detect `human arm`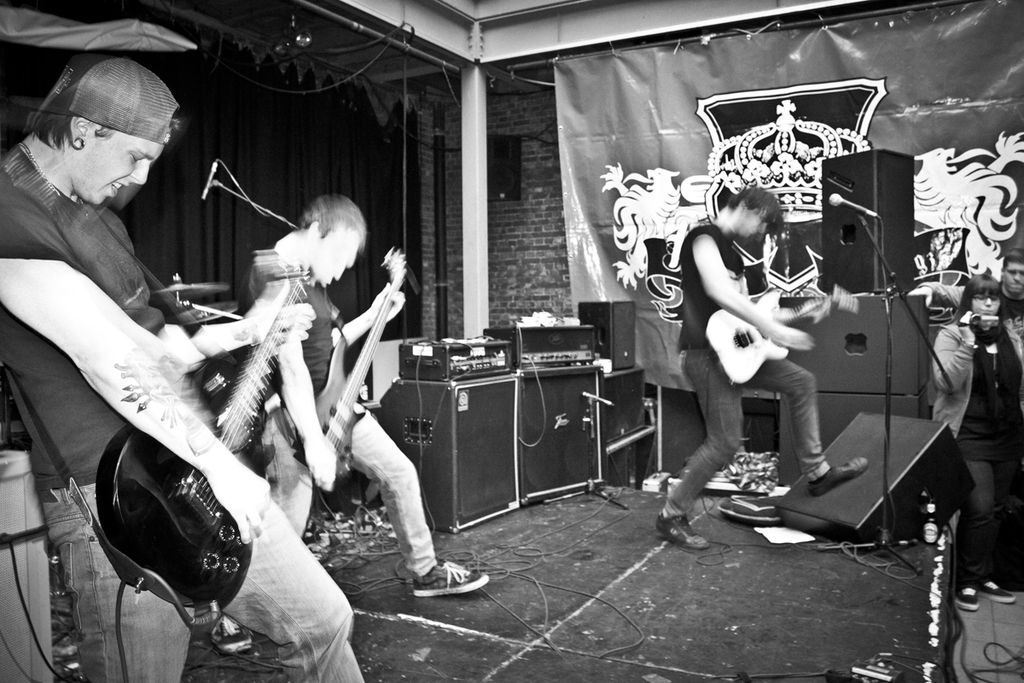
x1=0 y1=190 x2=261 y2=545
